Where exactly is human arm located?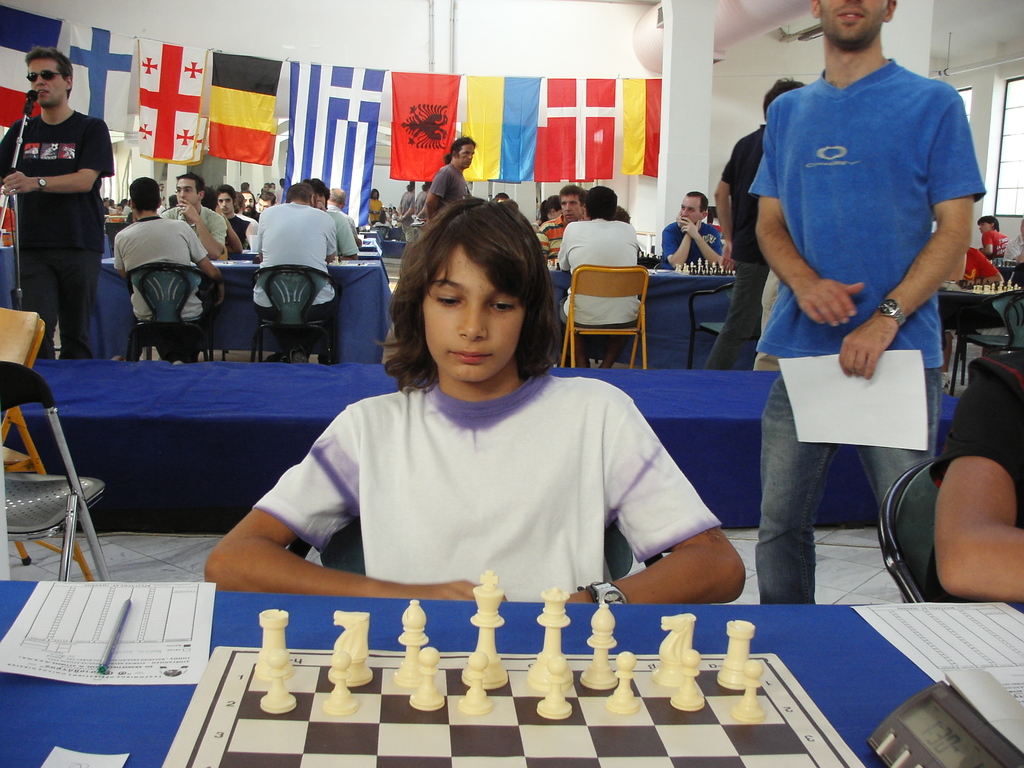
Its bounding box is left=255, top=213, right=262, bottom=261.
